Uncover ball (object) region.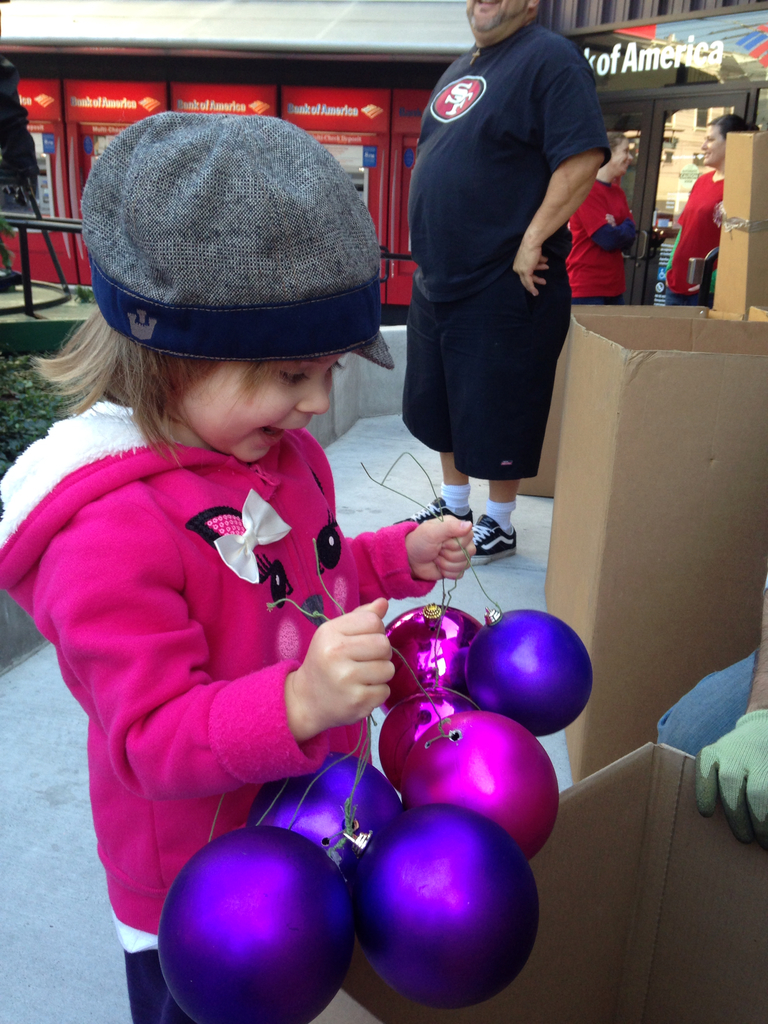
Uncovered: bbox=(353, 811, 545, 1014).
